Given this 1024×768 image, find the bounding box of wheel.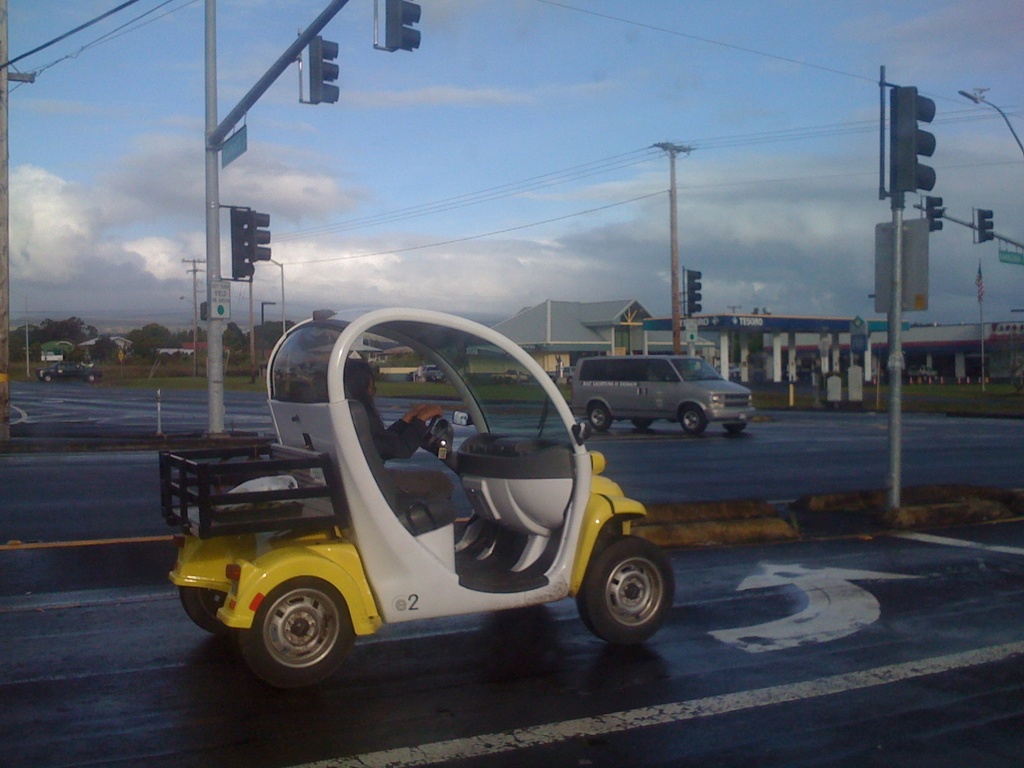
BBox(589, 401, 614, 428).
